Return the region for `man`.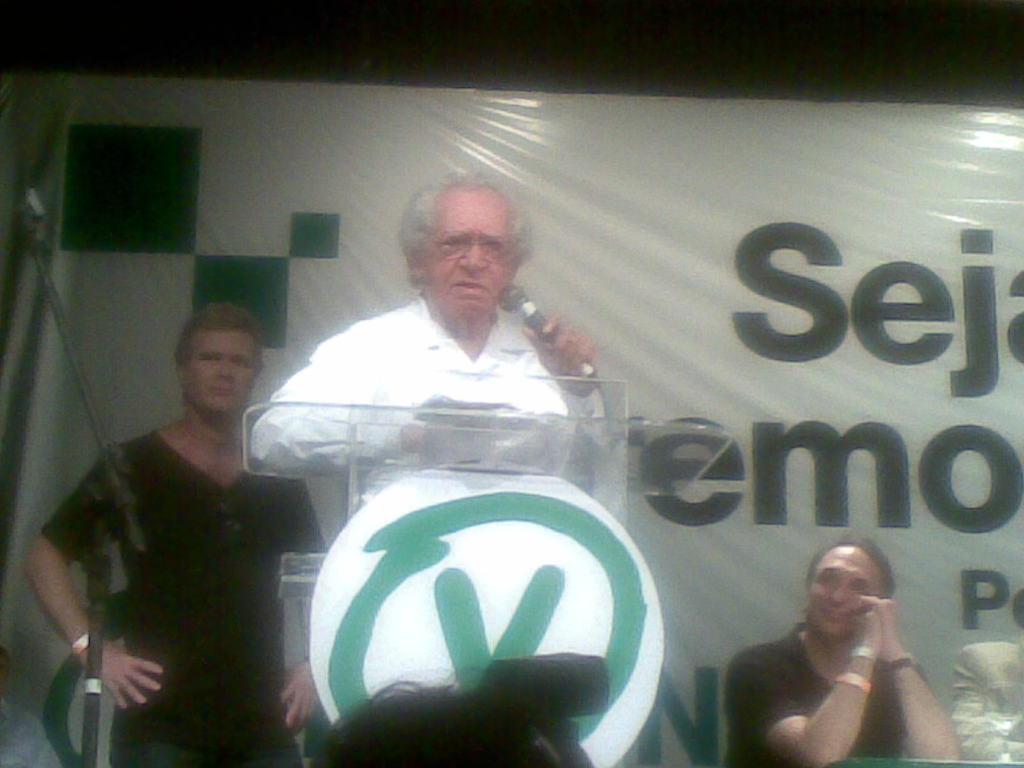
<box>247,168,615,764</box>.
